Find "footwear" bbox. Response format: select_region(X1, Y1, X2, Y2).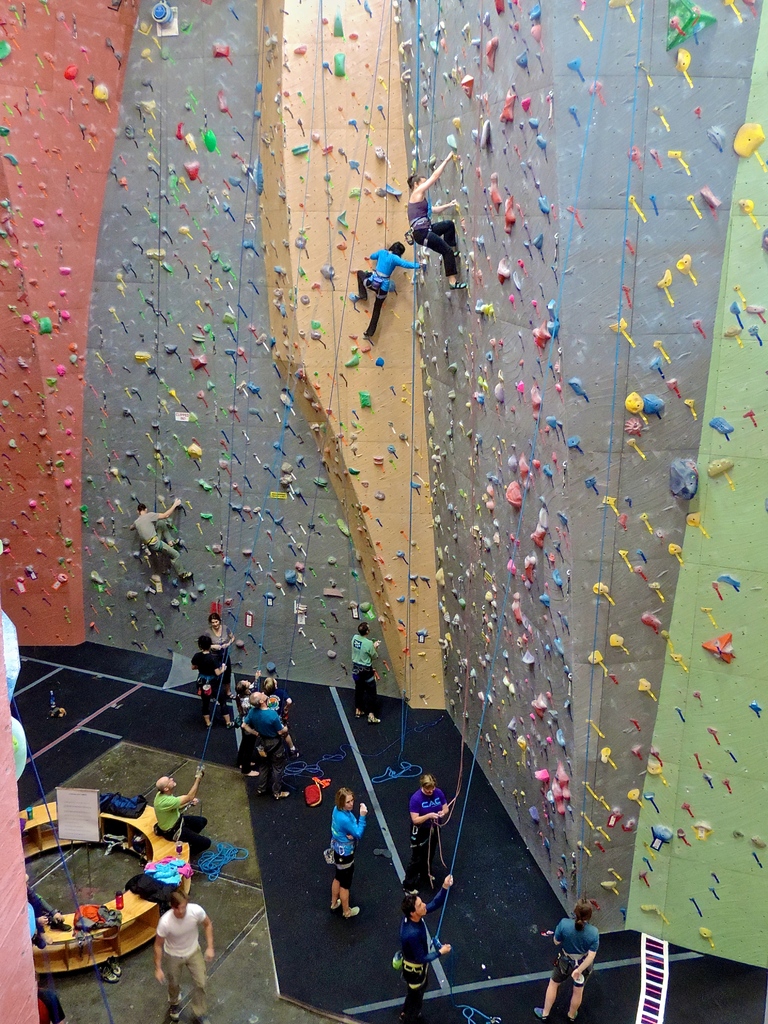
select_region(168, 539, 181, 549).
